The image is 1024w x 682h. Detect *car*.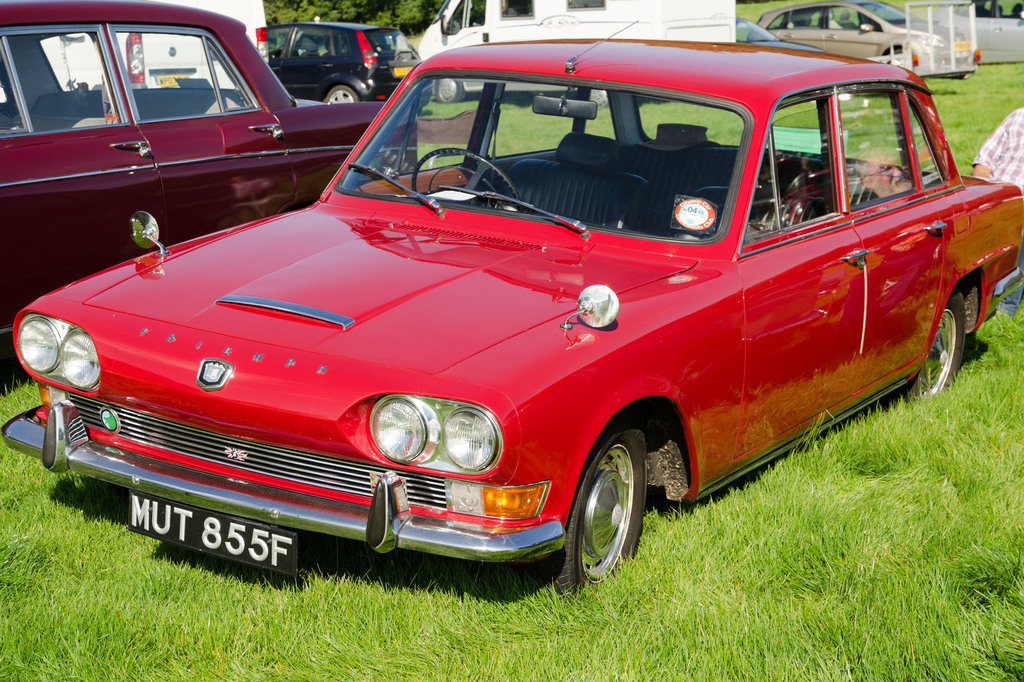
Detection: <region>750, 0, 982, 92</region>.
